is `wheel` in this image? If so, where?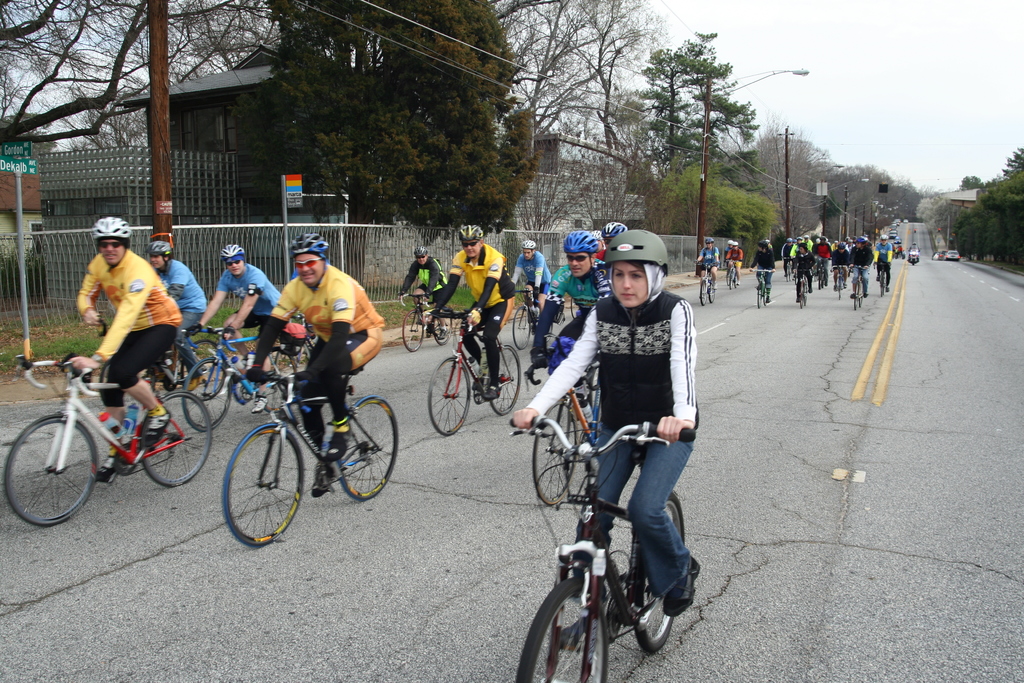
Yes, at (531, 403, 580, 506).
